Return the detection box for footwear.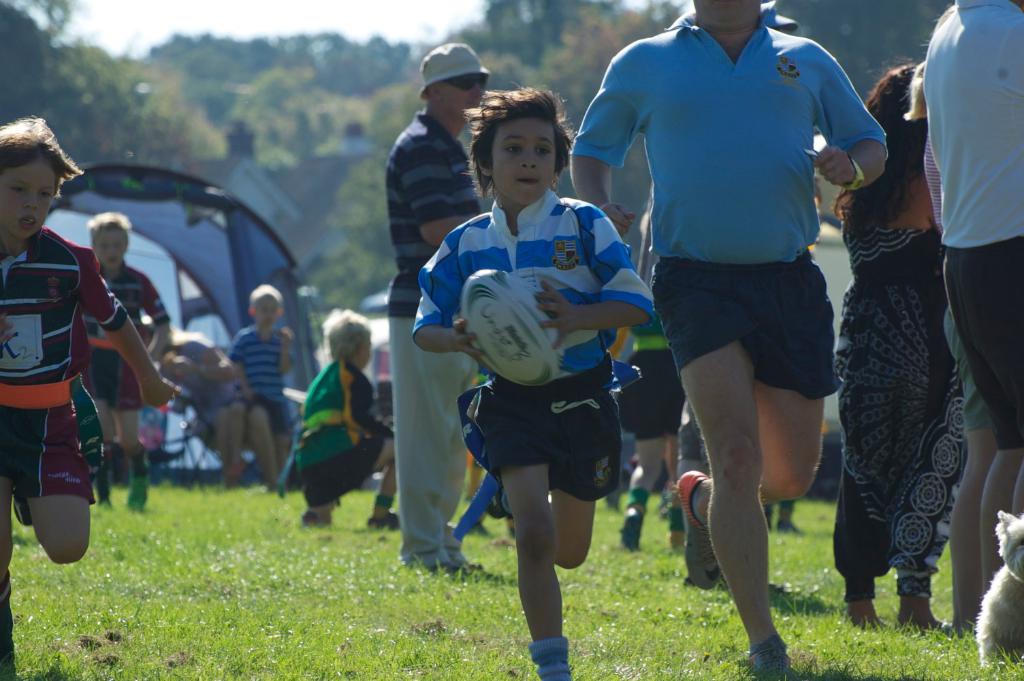
x1=850, y1=599, x2=890, y2=630.
